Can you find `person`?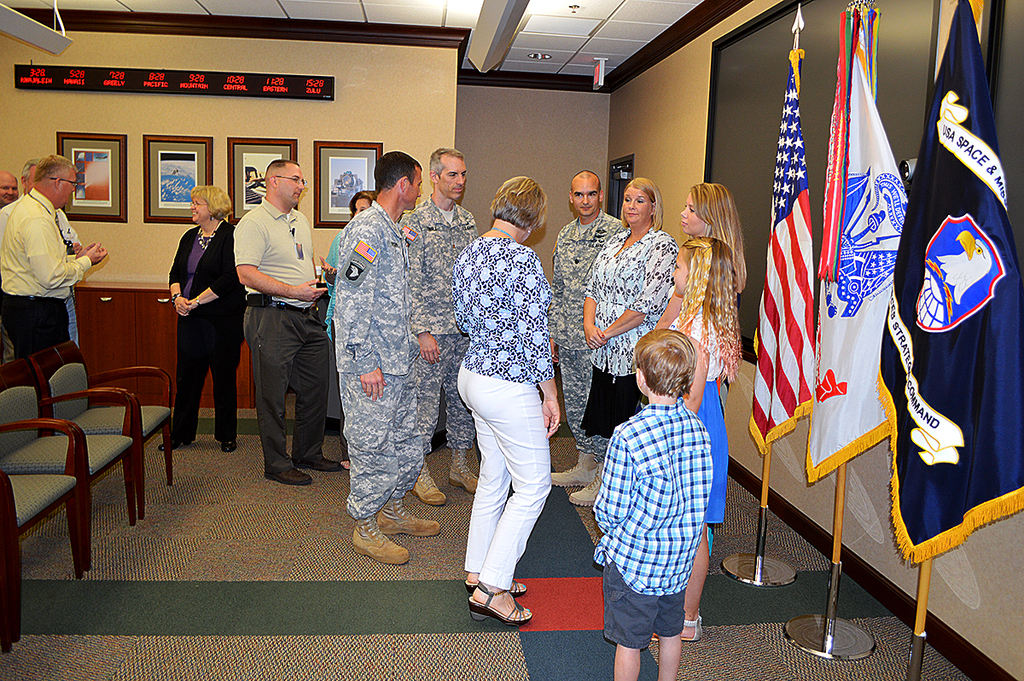
Yes, bounding box: Rect(321, 160, 428, 551).
